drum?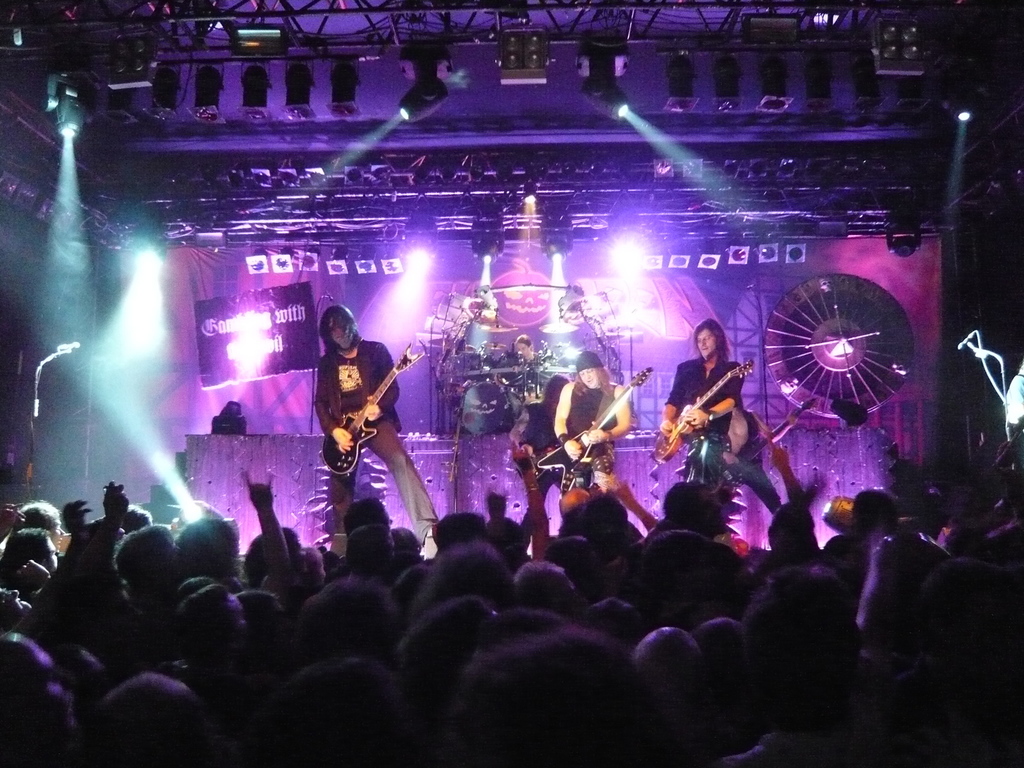
<box>495,351,532,388</box>
